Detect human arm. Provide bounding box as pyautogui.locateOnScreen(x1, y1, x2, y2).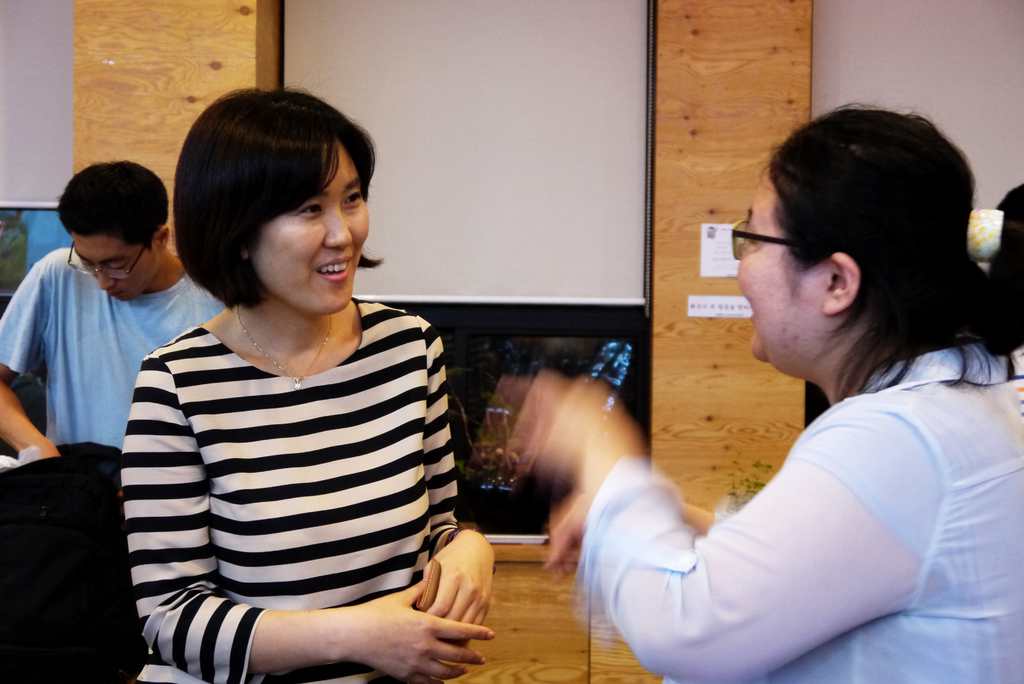
pyautogui.locateOnScreen(571, 354, 877, 667).
